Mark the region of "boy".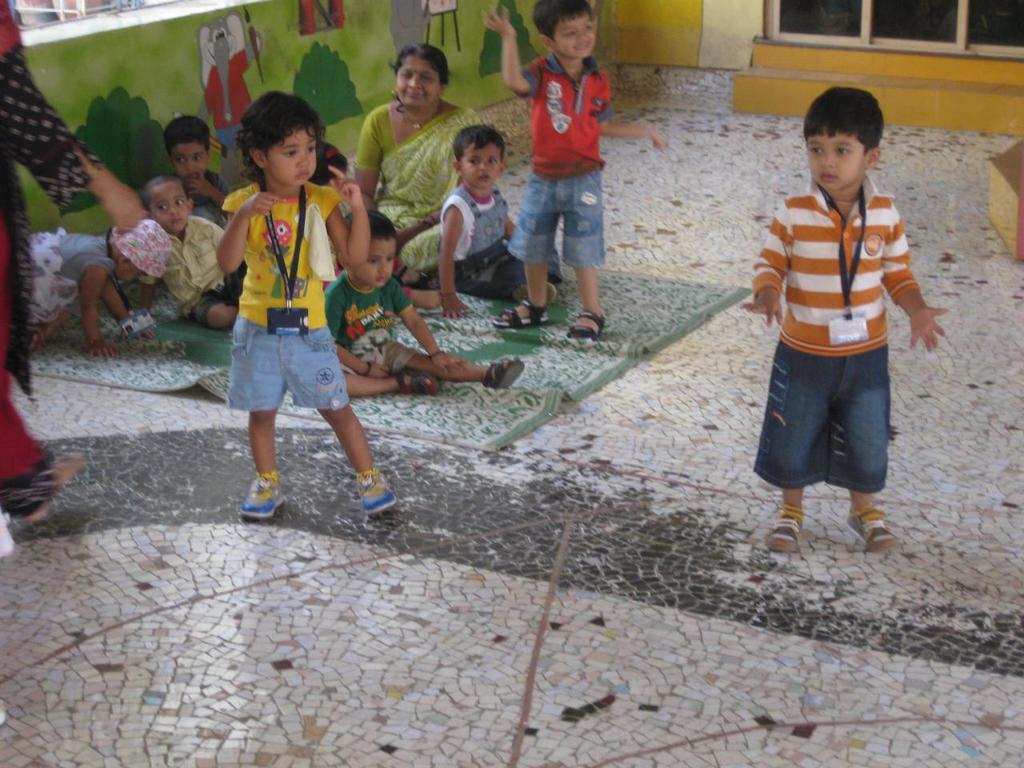
Region: <region>130, 179, 238, 323</region>.
